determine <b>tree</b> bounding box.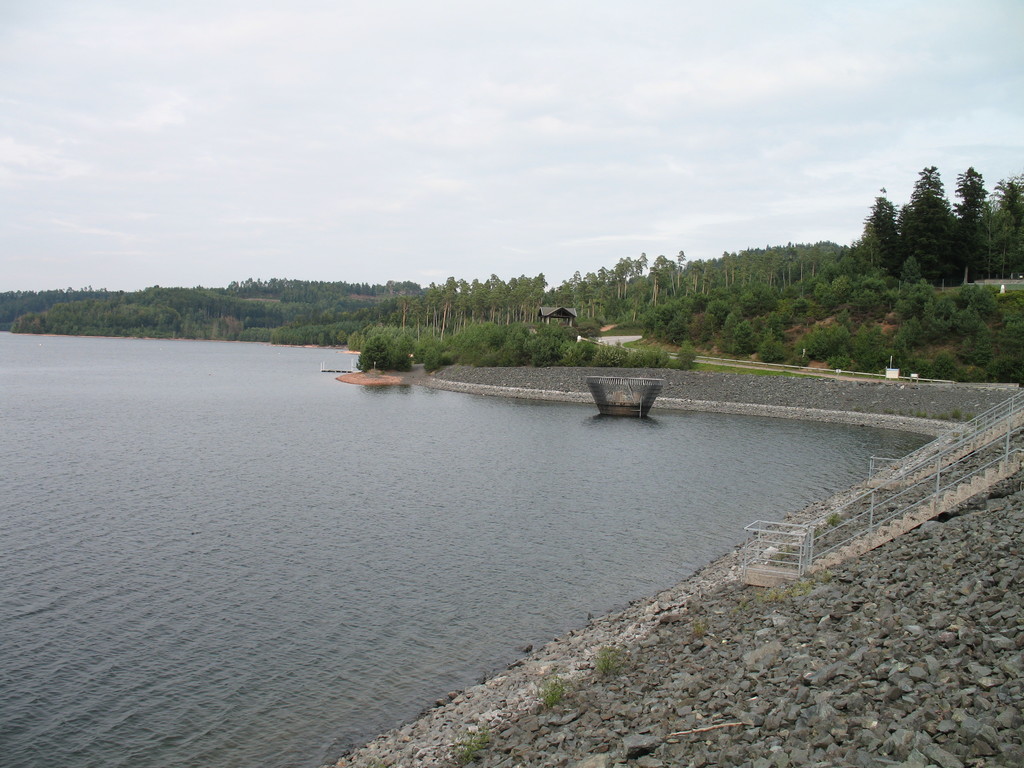
Determined: {"left": 484, "top": 277, "right": 507, "bottom": 317}.
